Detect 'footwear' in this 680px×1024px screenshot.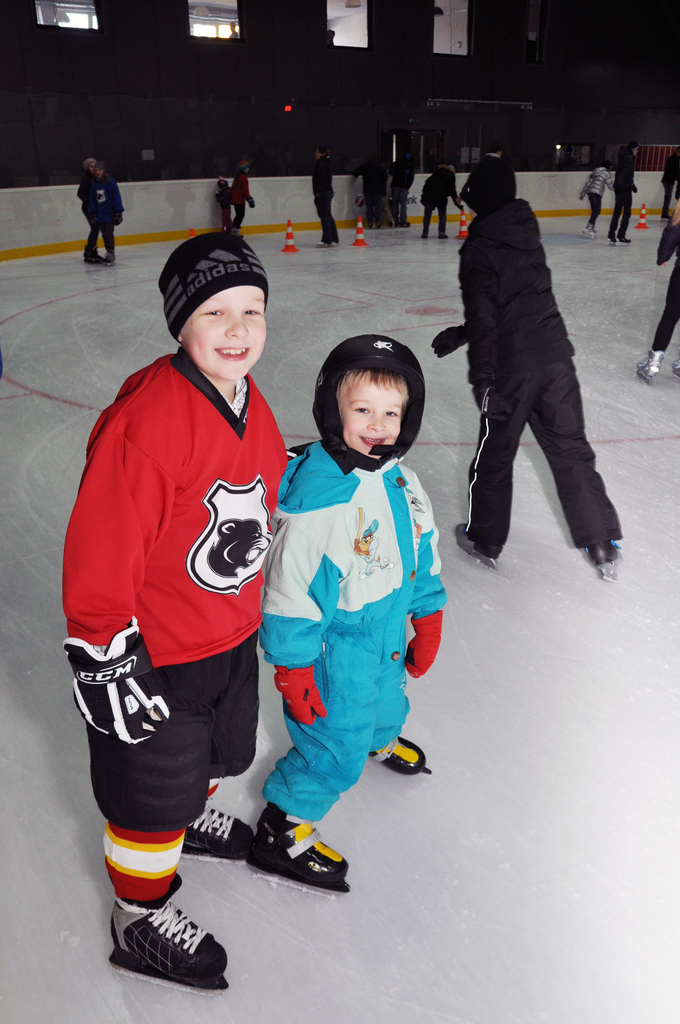
Detection: [left=182, top=802, right=252, bottom=867].
